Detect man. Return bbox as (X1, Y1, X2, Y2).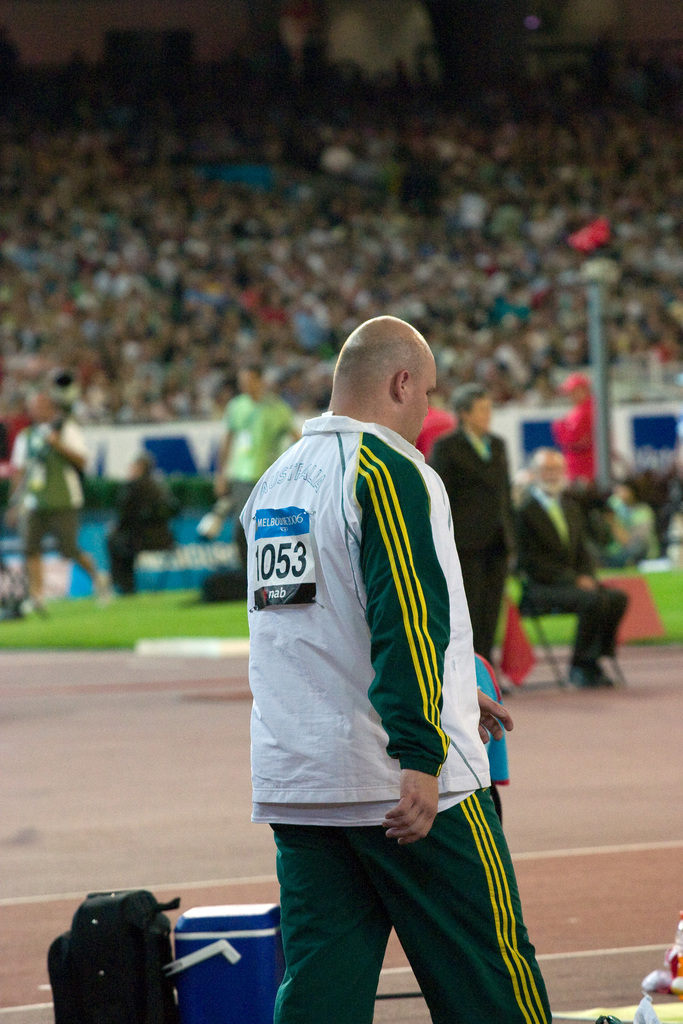
(521, 445, 631, 692).
